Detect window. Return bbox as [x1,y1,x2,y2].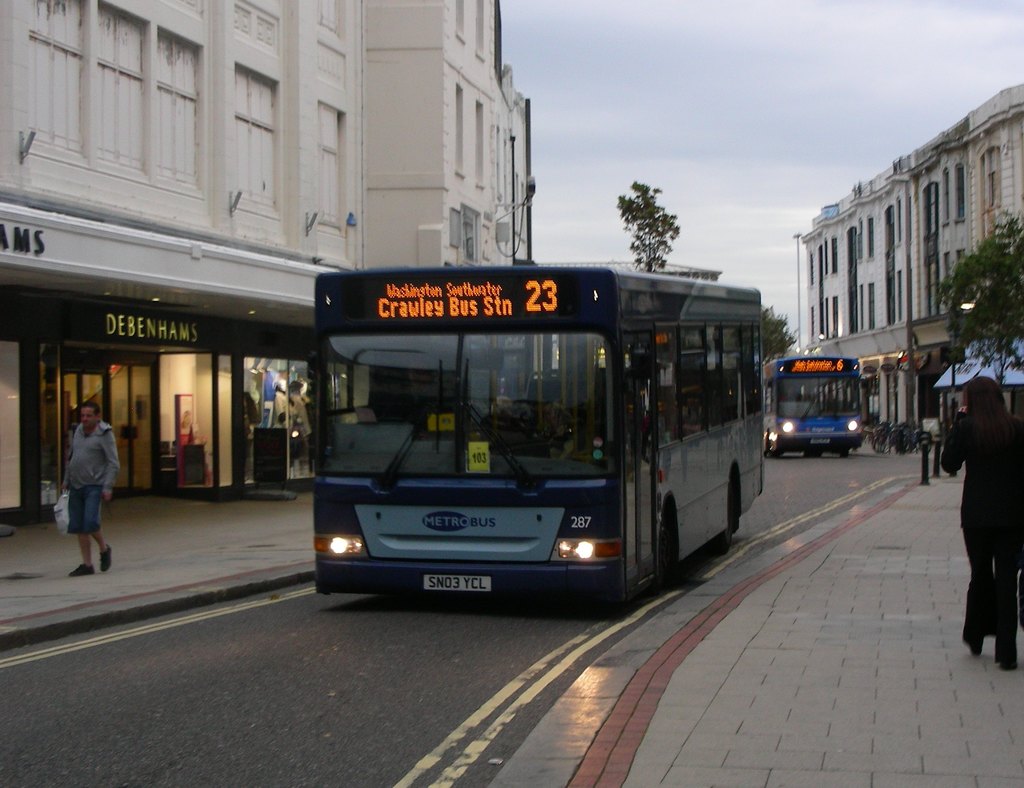
[906,198,913,245].
